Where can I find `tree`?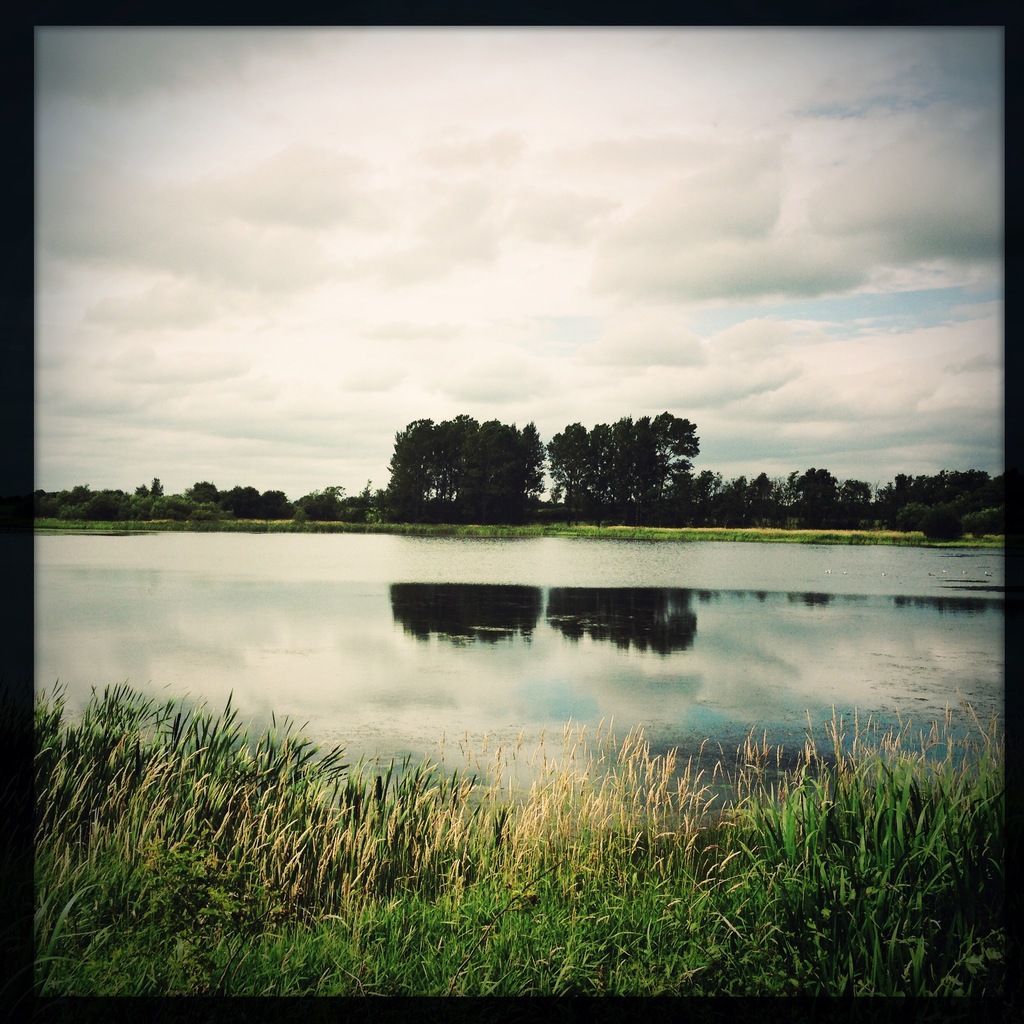
You can find it at rect(258, 488, 284, 524).
